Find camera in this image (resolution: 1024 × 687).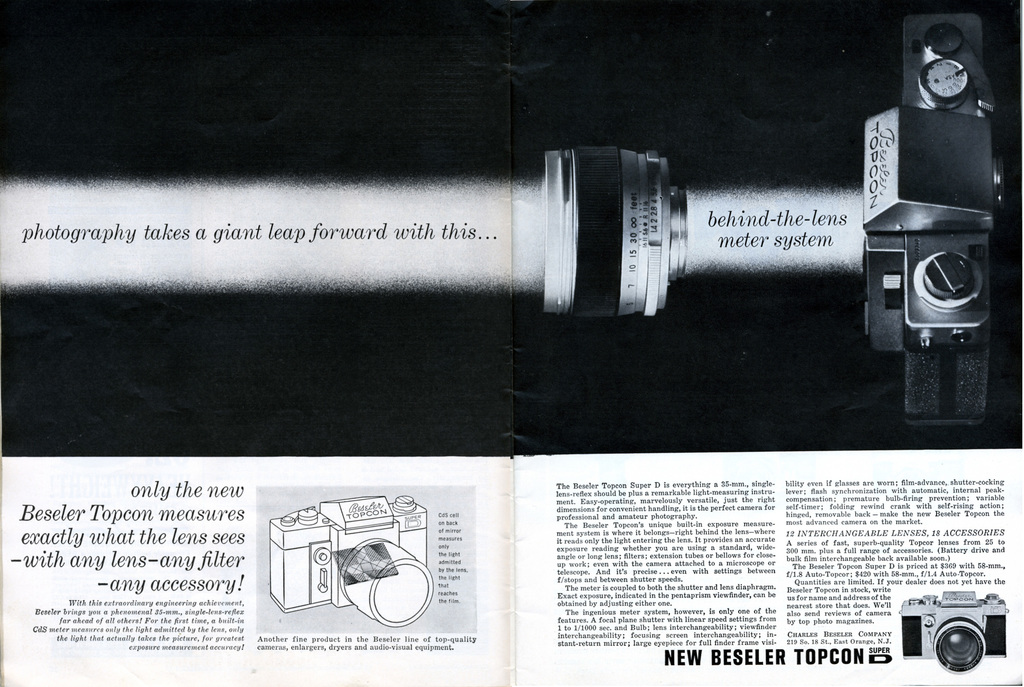
pyautogui.locateOnScreen(269, 493, 436, 629).
